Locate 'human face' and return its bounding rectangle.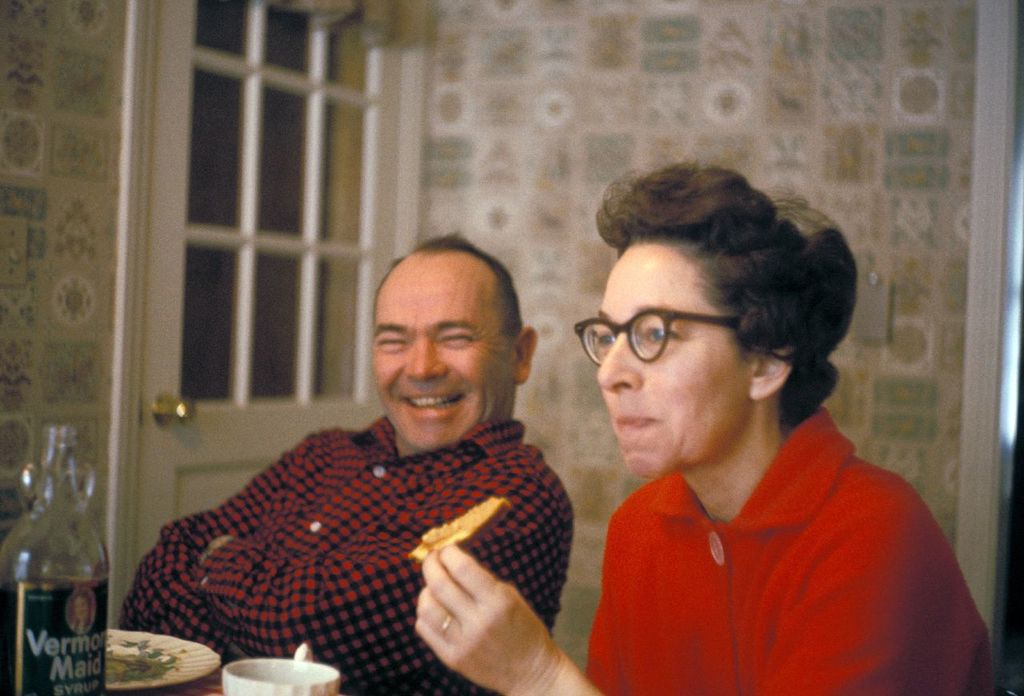
box=[594, 247, 746, 478].
